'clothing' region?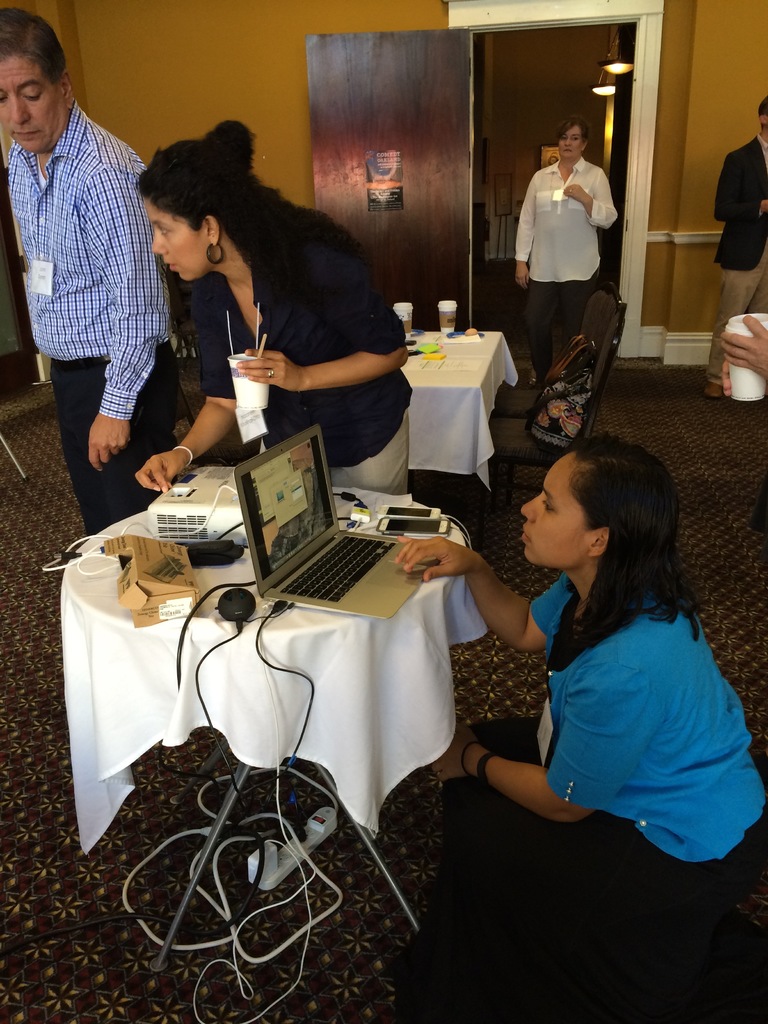
709/134/767/385
